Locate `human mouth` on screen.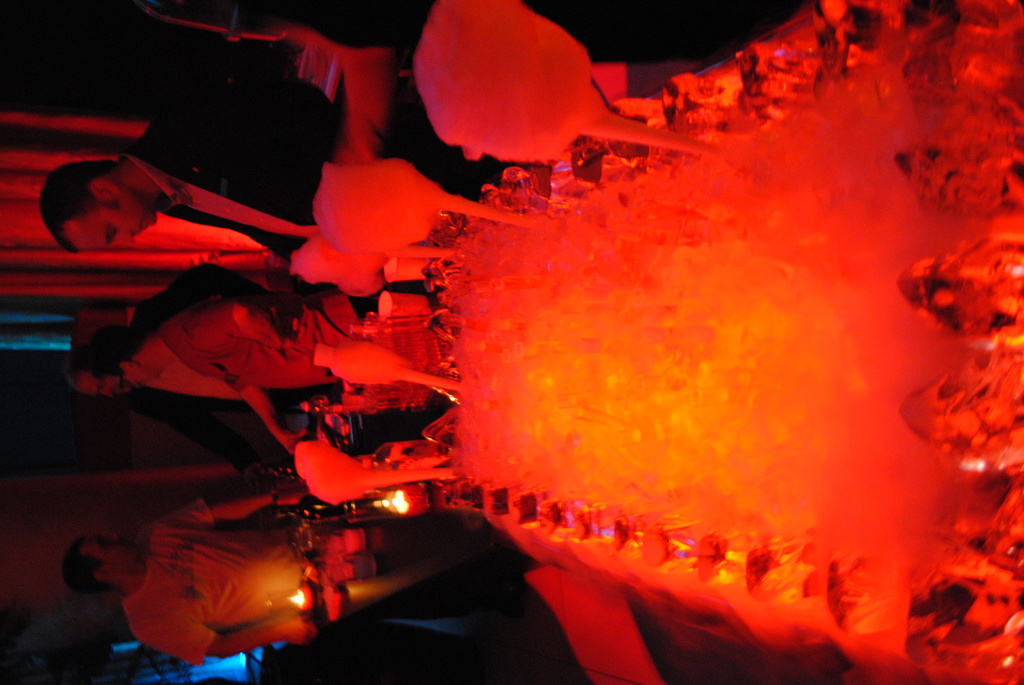
On screen at (left=130, top=220, right=150, bottom=235).
